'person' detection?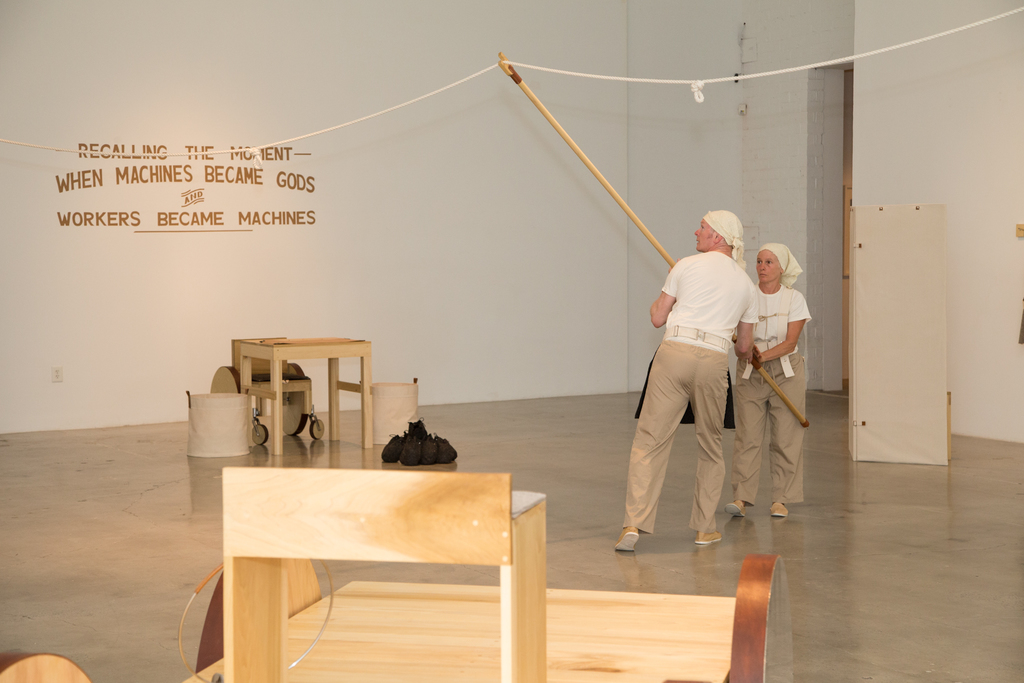
(728, 240, 810, 520)
